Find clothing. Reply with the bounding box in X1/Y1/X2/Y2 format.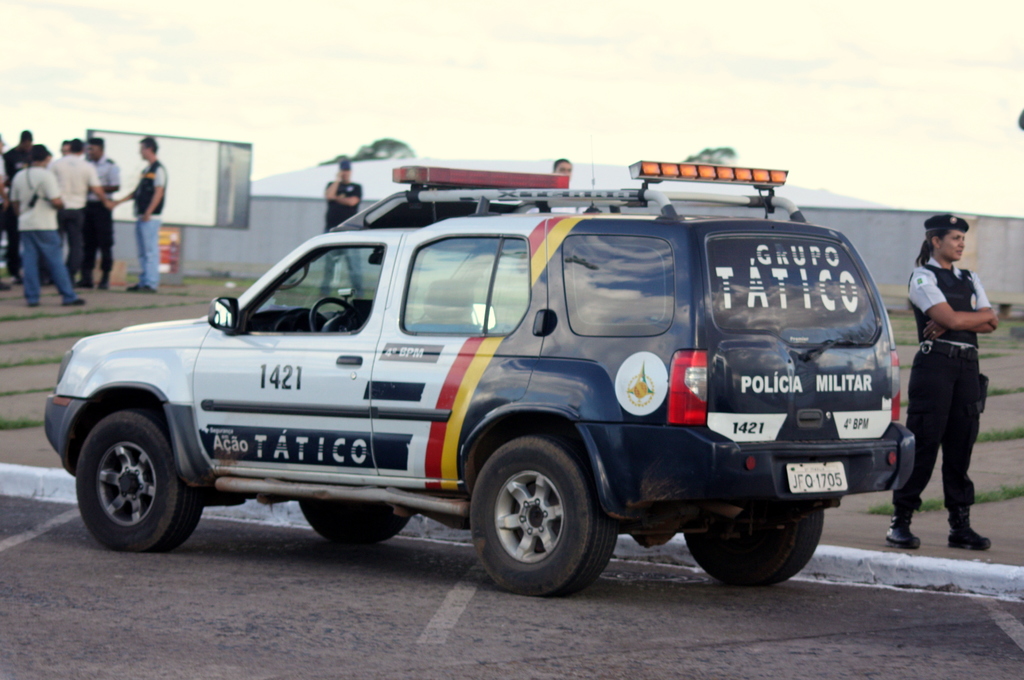
7/163/75/299.
